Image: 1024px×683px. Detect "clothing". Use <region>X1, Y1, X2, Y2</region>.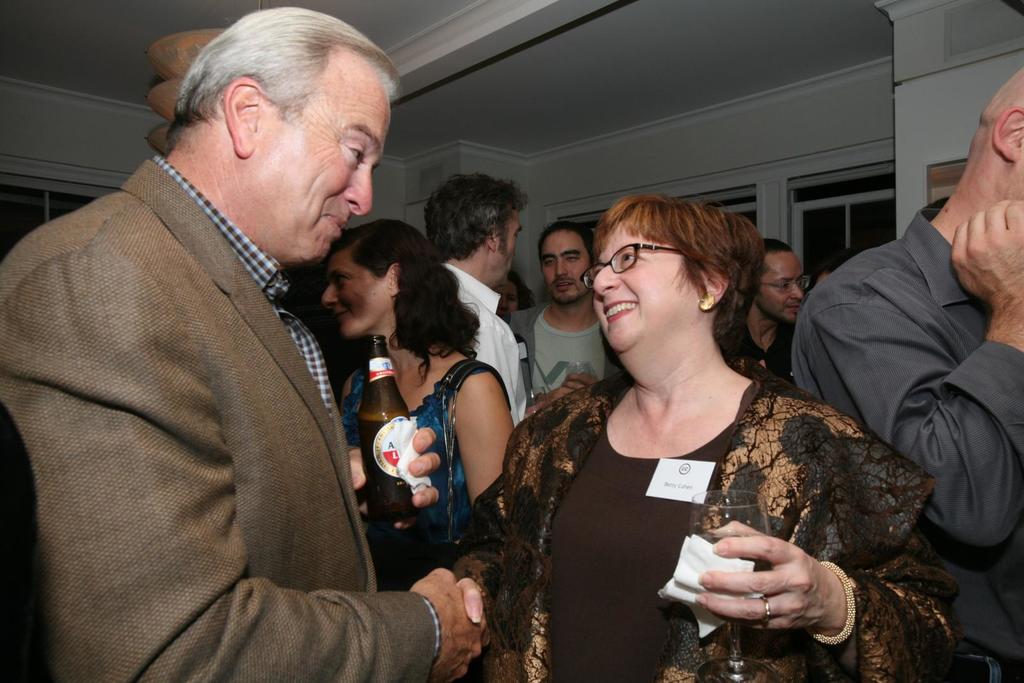
<region>505, 300, 624, 404</region>.
